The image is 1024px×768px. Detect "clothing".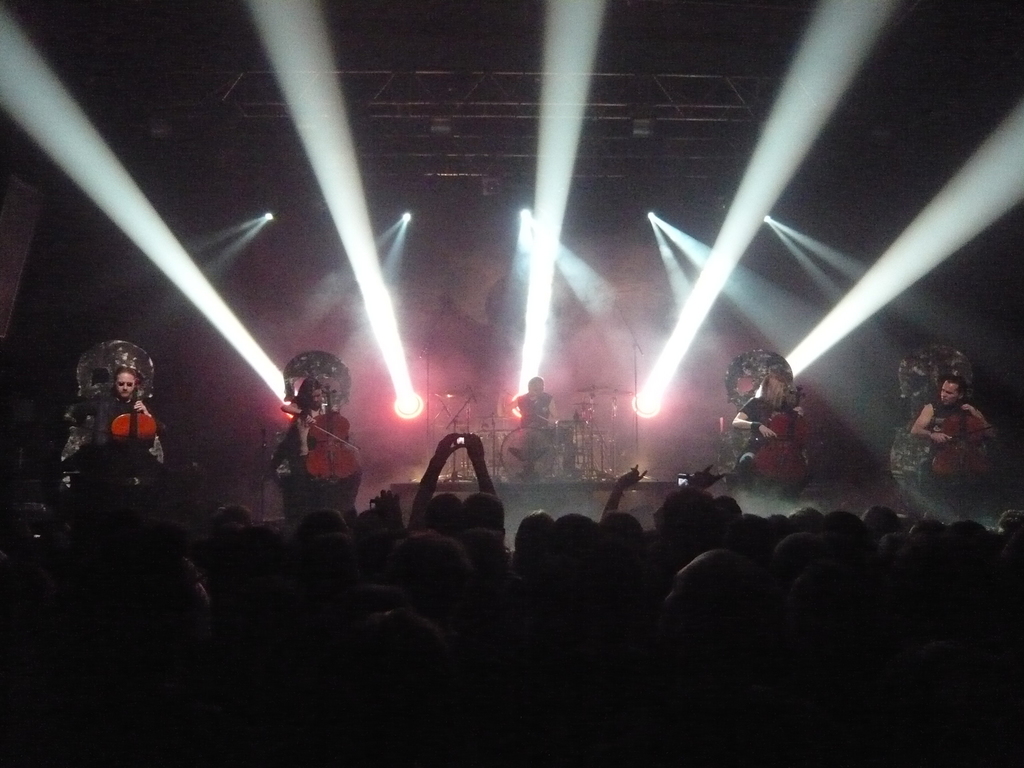
Detection: detection(73, 395, 155, 471).
